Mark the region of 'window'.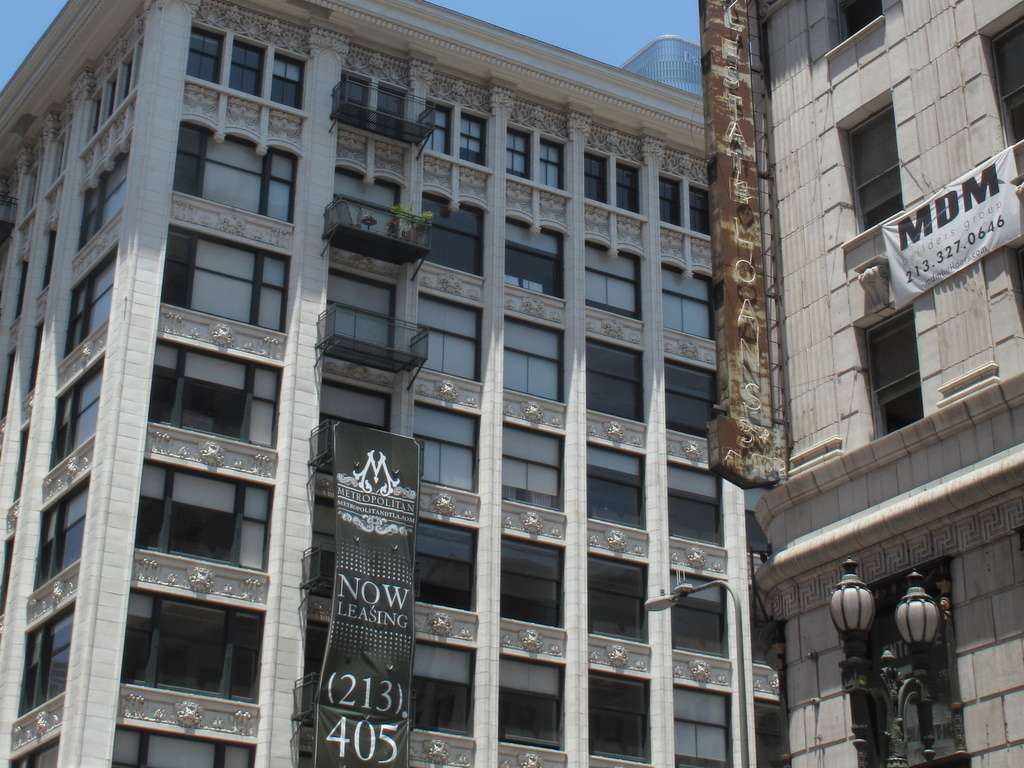
Region: 41:349:115:485.
